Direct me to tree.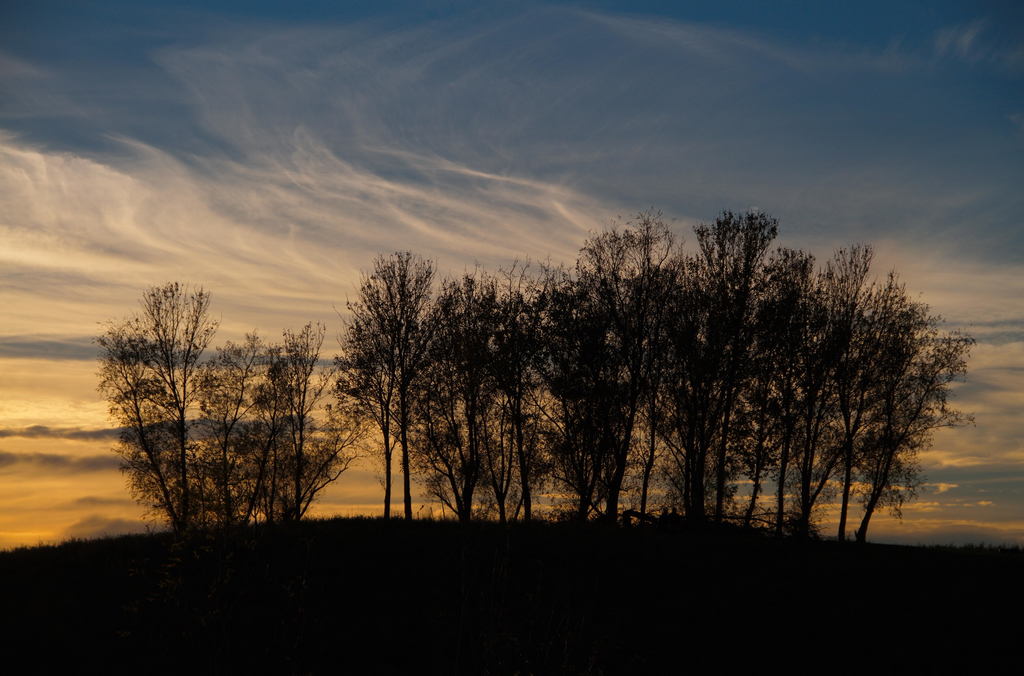
Direction: 321:236:444:522.
